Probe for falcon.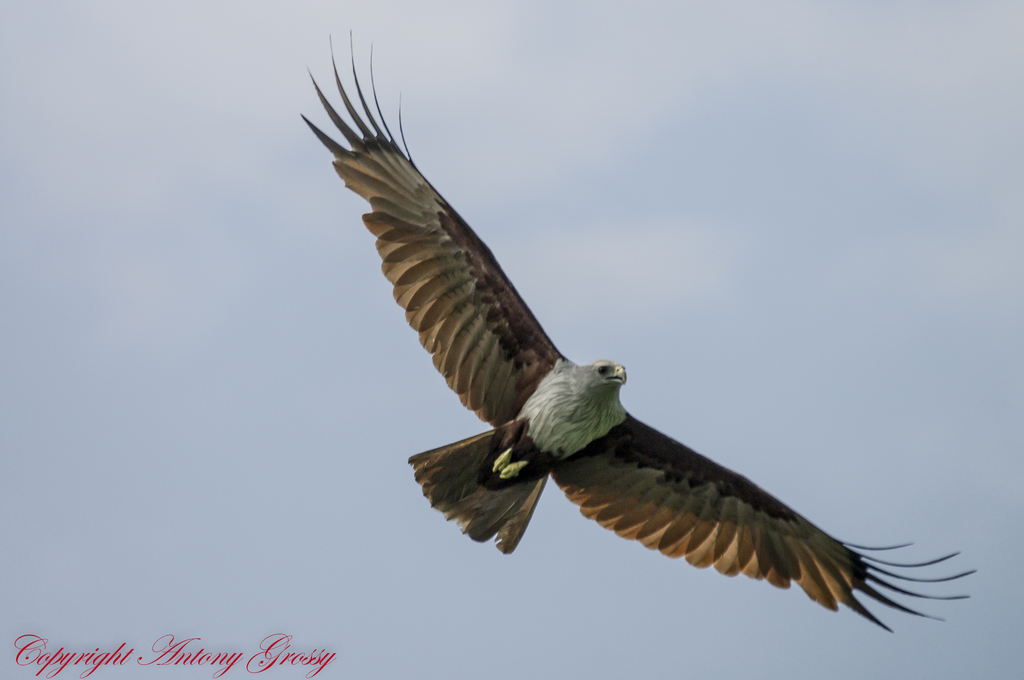
Probe result: region(298, 24, 975, 634).
